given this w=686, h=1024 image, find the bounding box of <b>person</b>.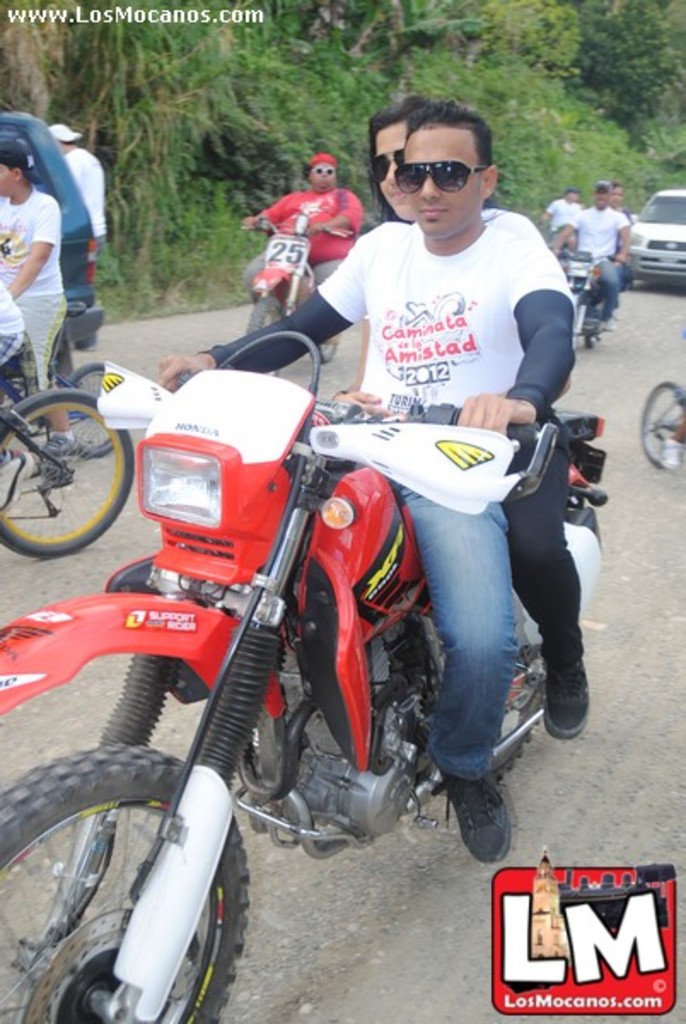
539 184 575 230.
